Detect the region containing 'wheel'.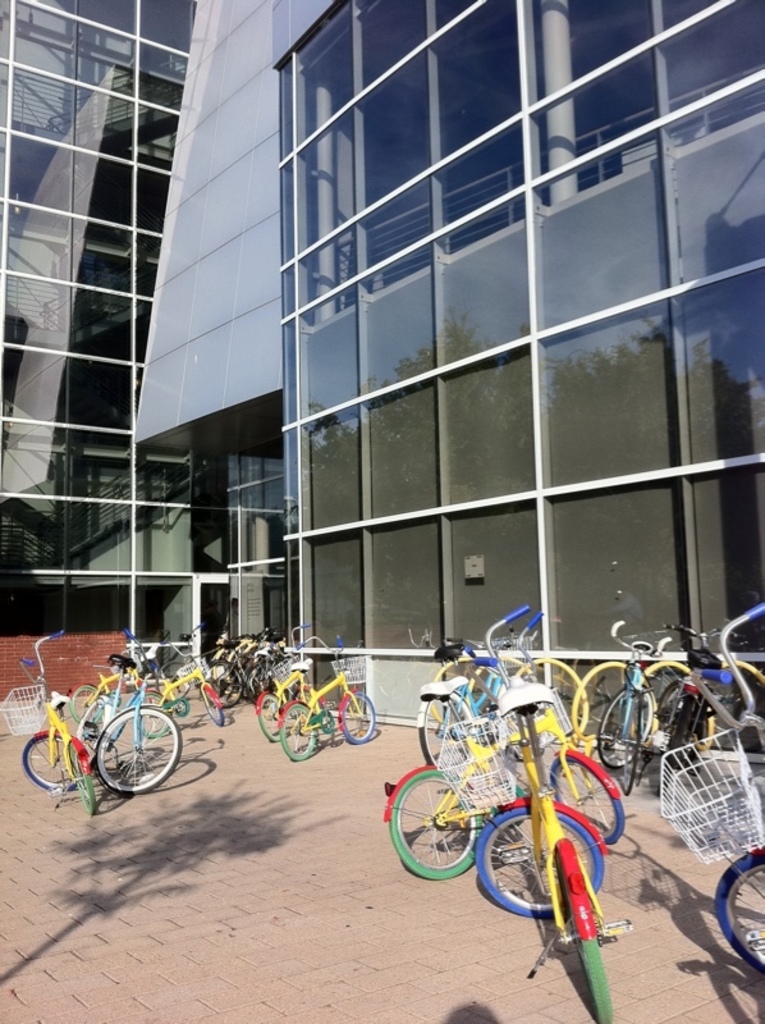
404, 782, 487, 890.
